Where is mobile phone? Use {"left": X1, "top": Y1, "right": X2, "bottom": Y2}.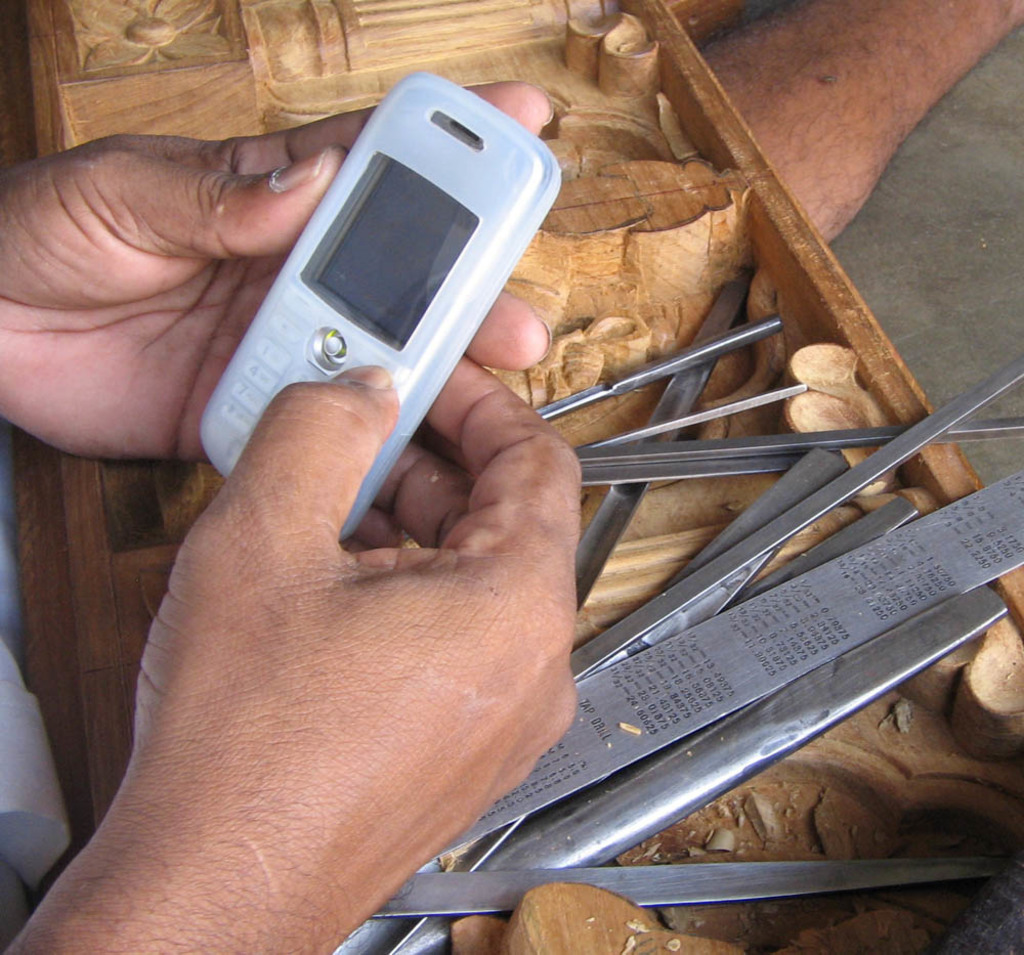
{"left": 203, "top": 64, "right": 563, "bottom": 545}.
